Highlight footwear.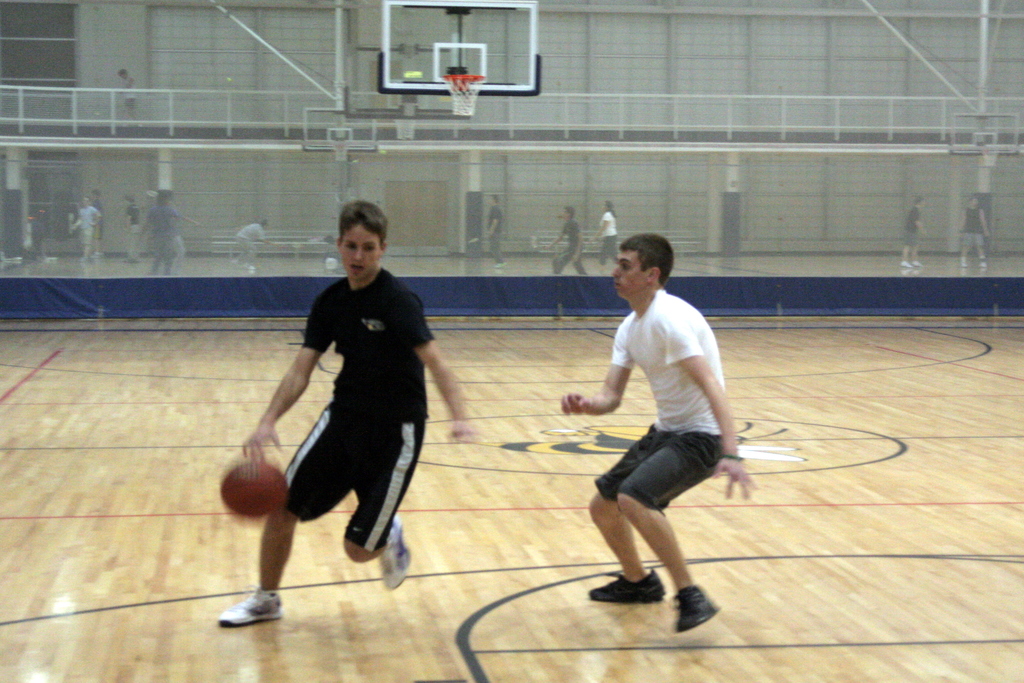
Highlighted region: 586,570,672,603.
